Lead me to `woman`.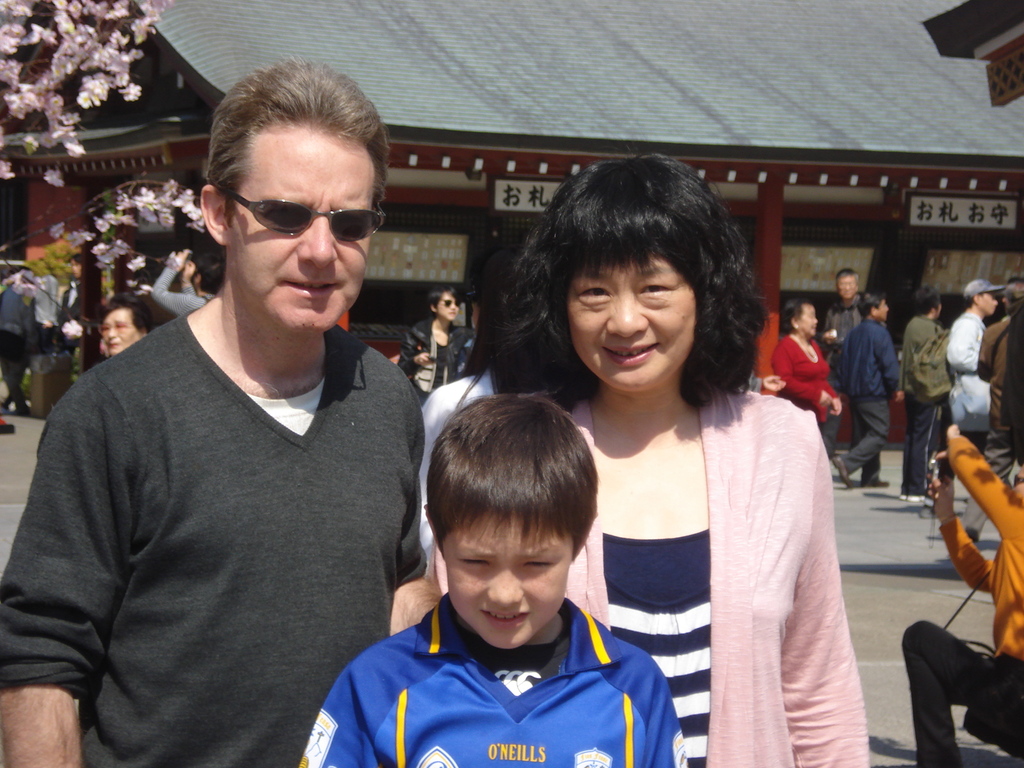
Lead to [397, 282, 457, 398].
